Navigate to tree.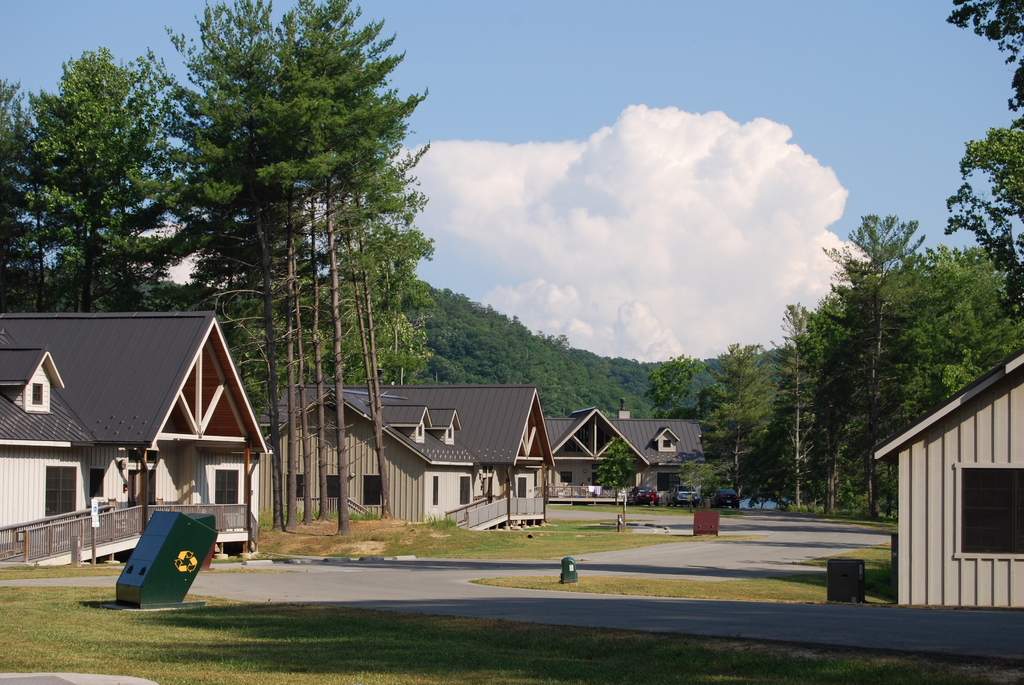
Navigation target: bbox=(824, 207, 944, 514).
